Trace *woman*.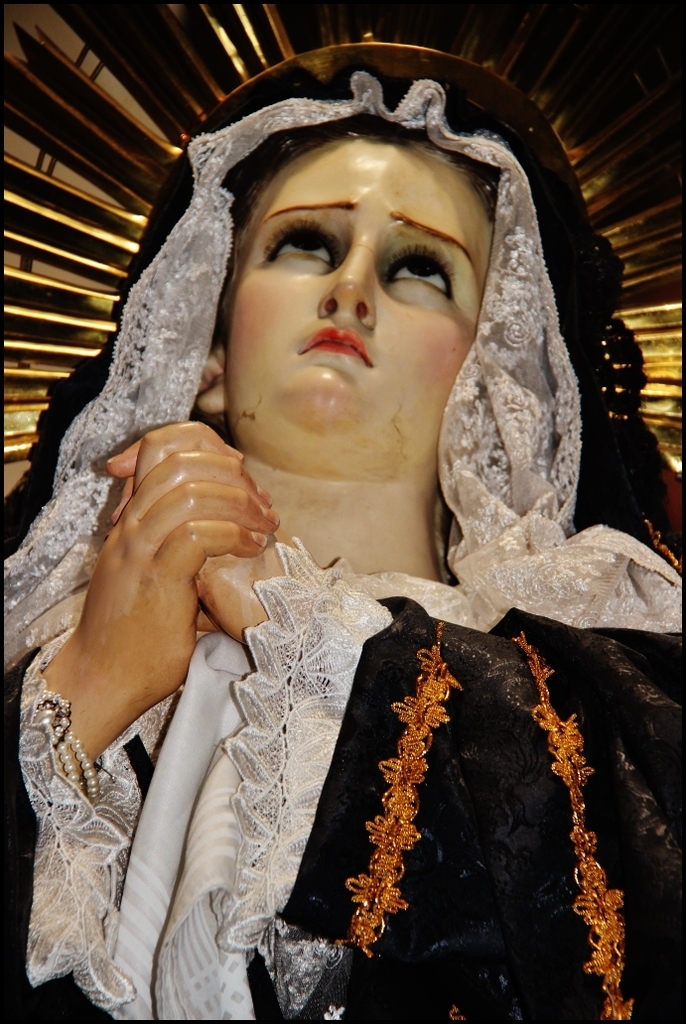
Traced to l=26, t=64, r=658, b=1003.
